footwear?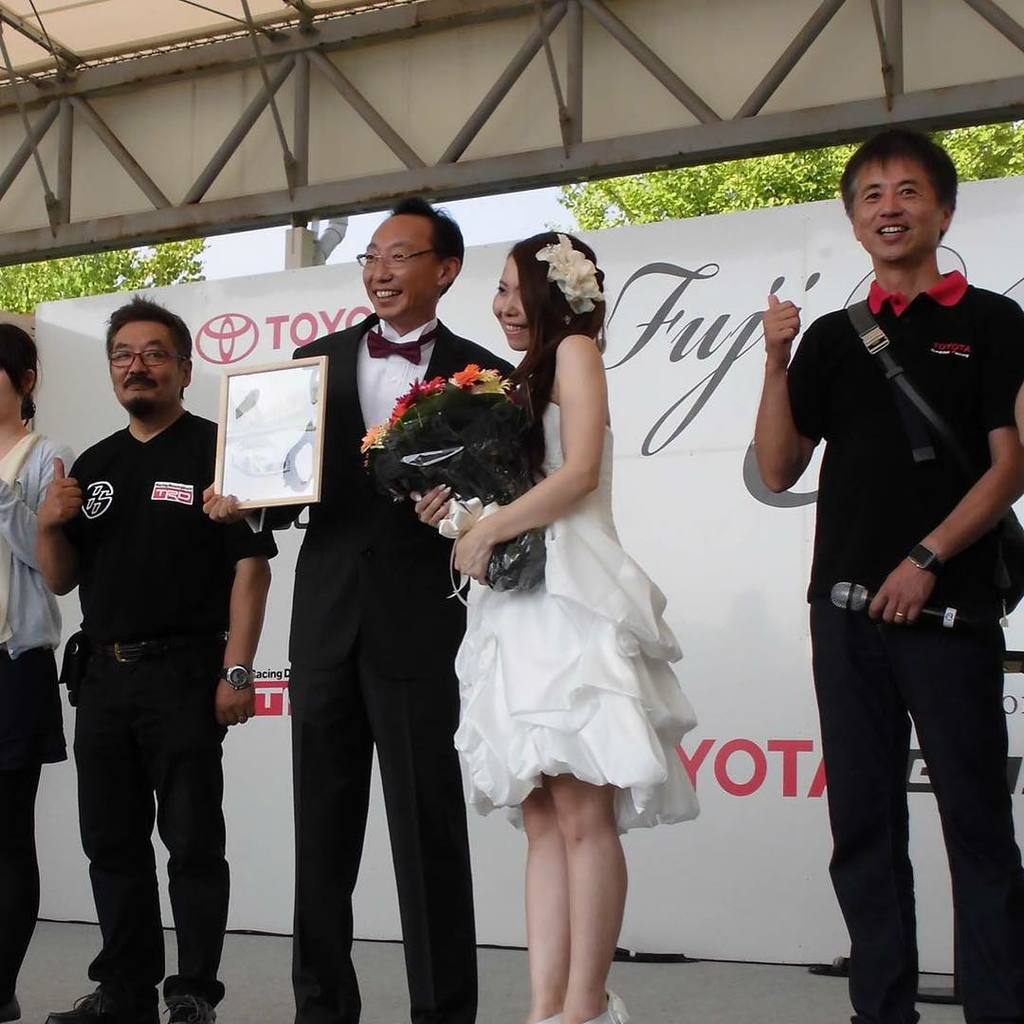
<box>46,983,162,1023</box>
